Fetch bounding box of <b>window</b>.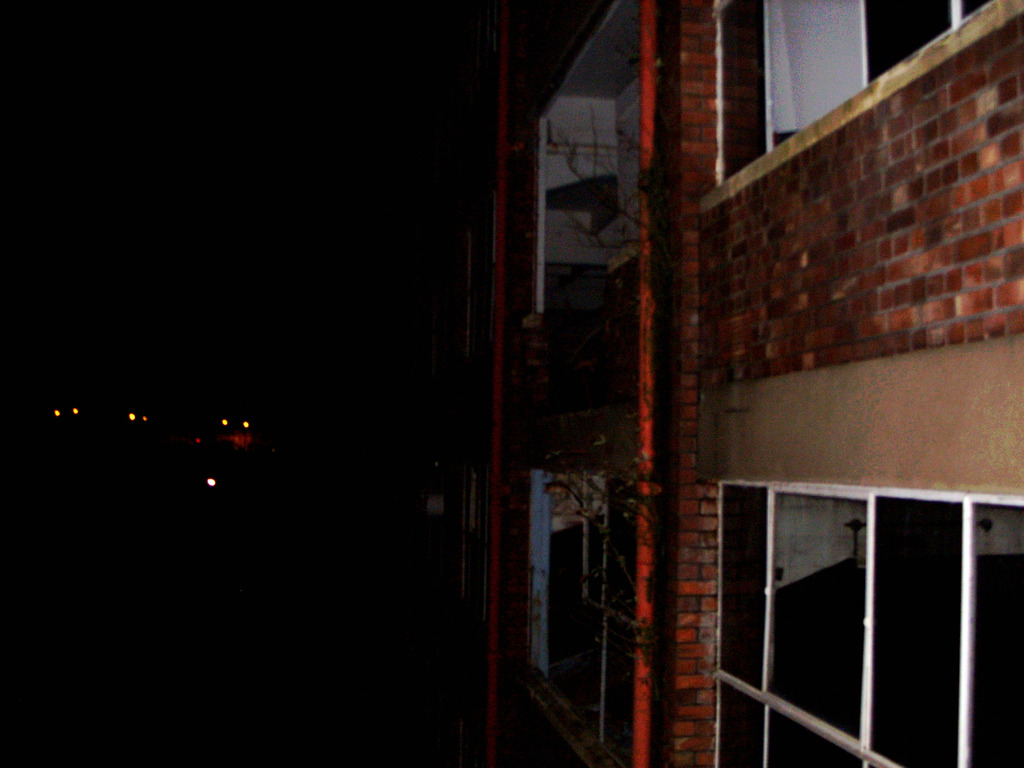
Bbox: region(715, 438, 998, 740).
